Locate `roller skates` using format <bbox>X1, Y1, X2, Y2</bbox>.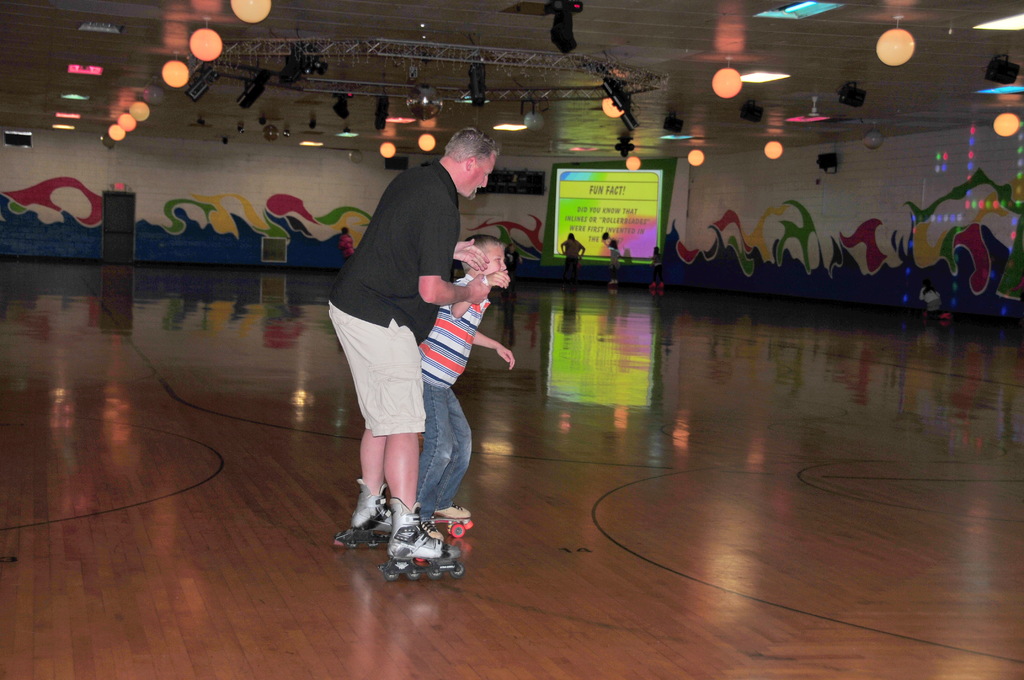
<bbox>925, 306, 929, 315</bbox>.
